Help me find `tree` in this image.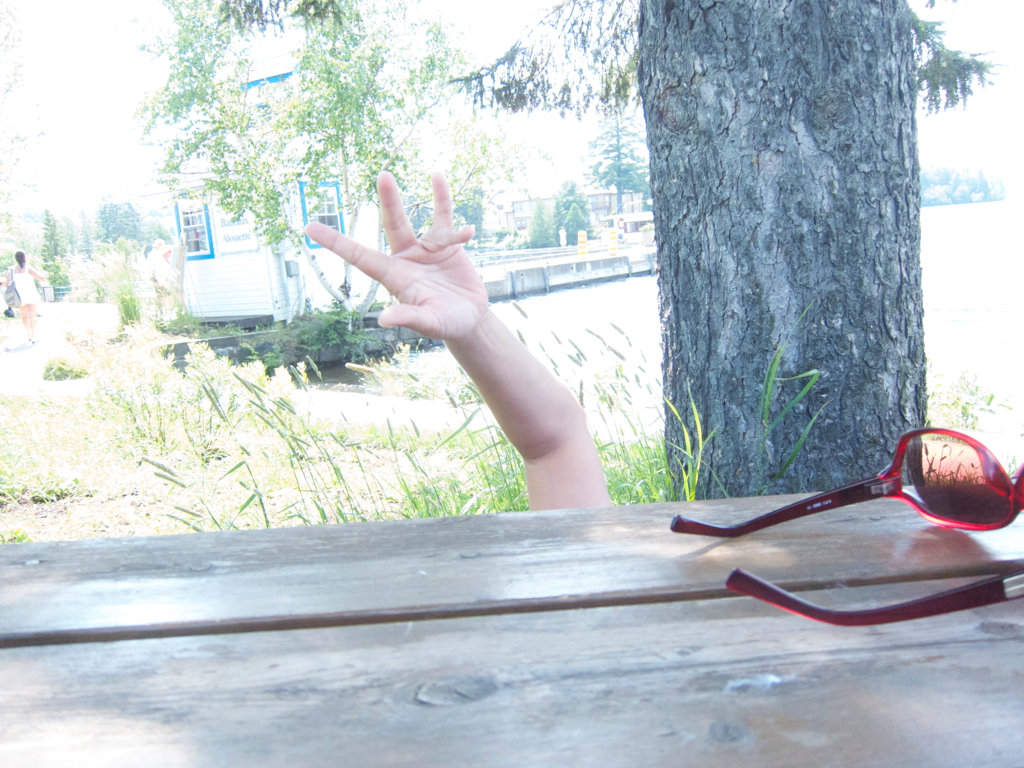
Found it: x1=0 y1=0 x2=49 y2=225.
